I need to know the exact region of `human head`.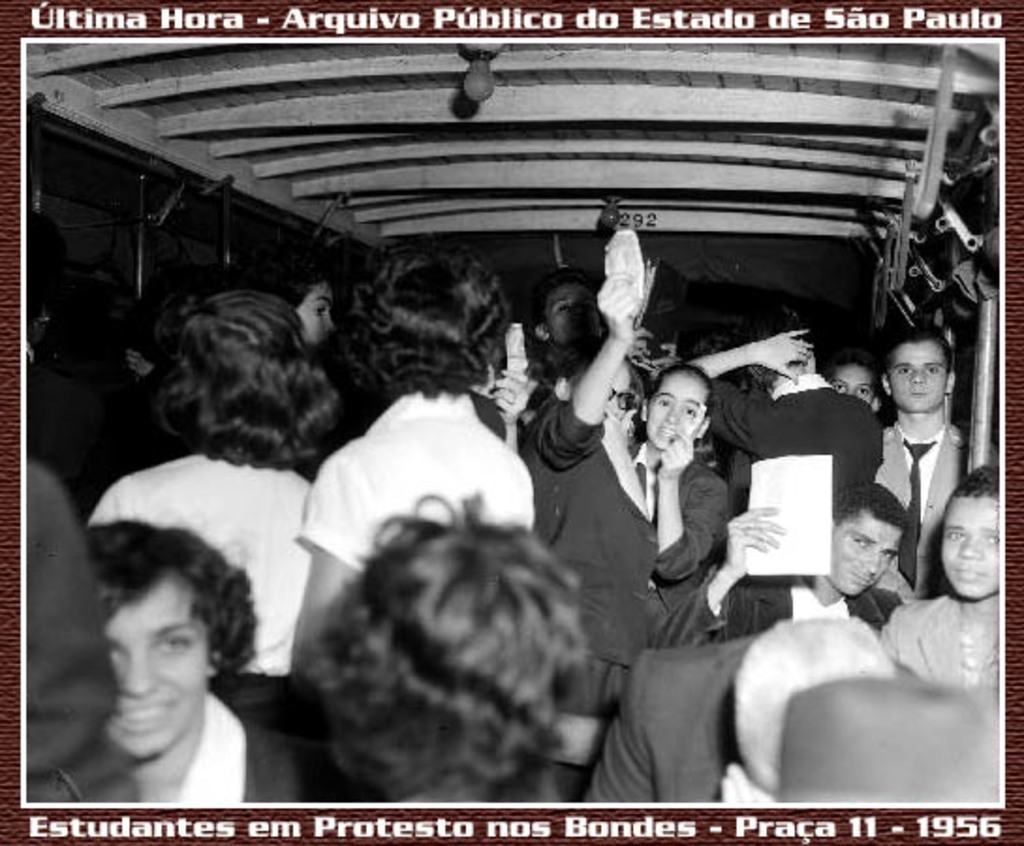
Region: region(349, 244, 509, 391).
